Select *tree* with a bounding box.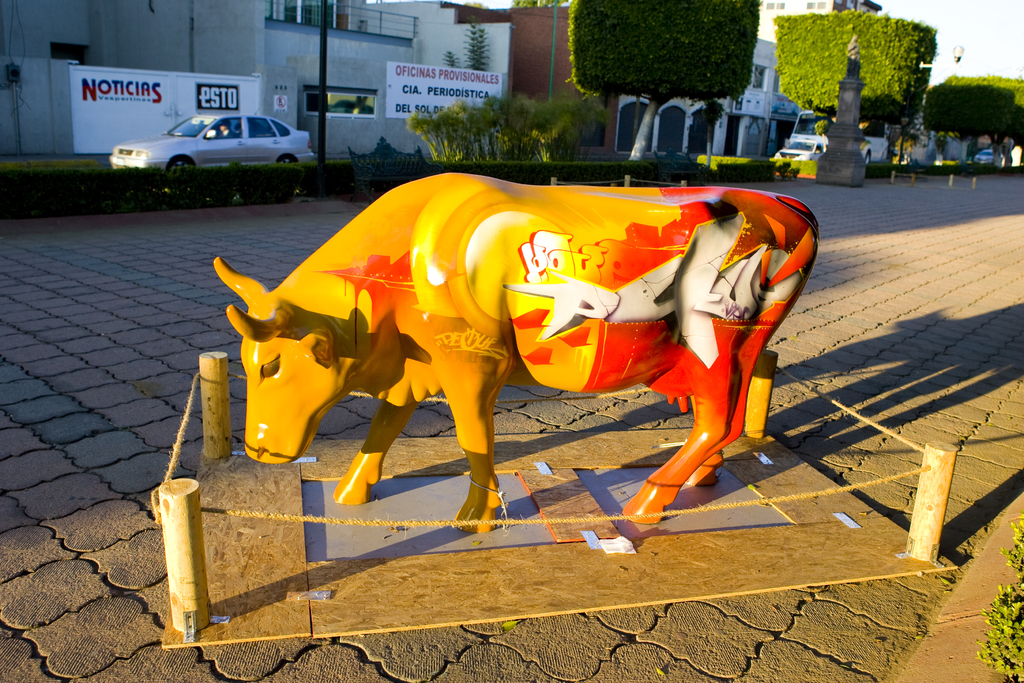
x1=564, y1=0, x2=768, y2=181.
